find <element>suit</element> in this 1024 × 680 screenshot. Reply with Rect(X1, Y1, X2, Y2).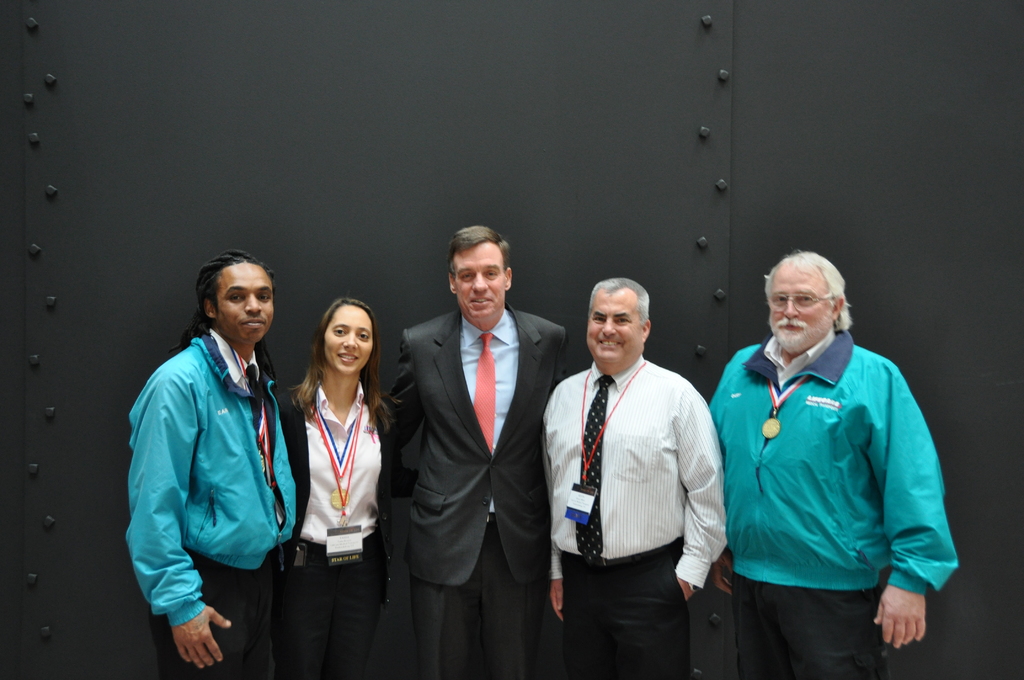
Rect(370, 270, 514, 654).
